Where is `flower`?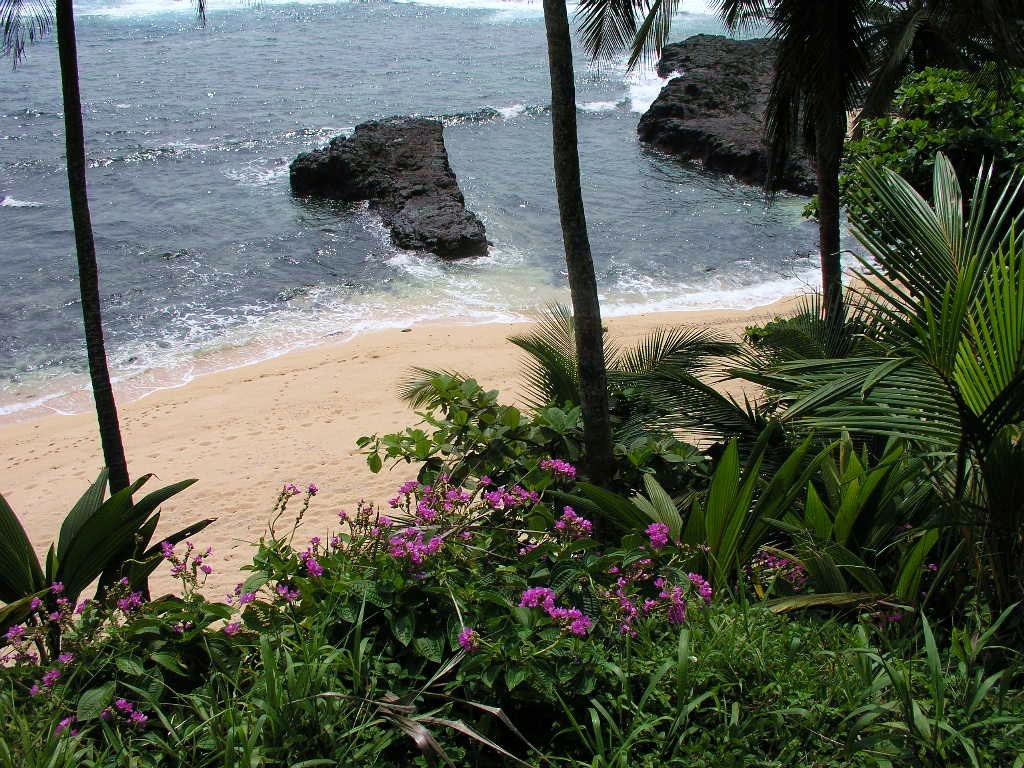
box=[275, 586, 298, 599].
